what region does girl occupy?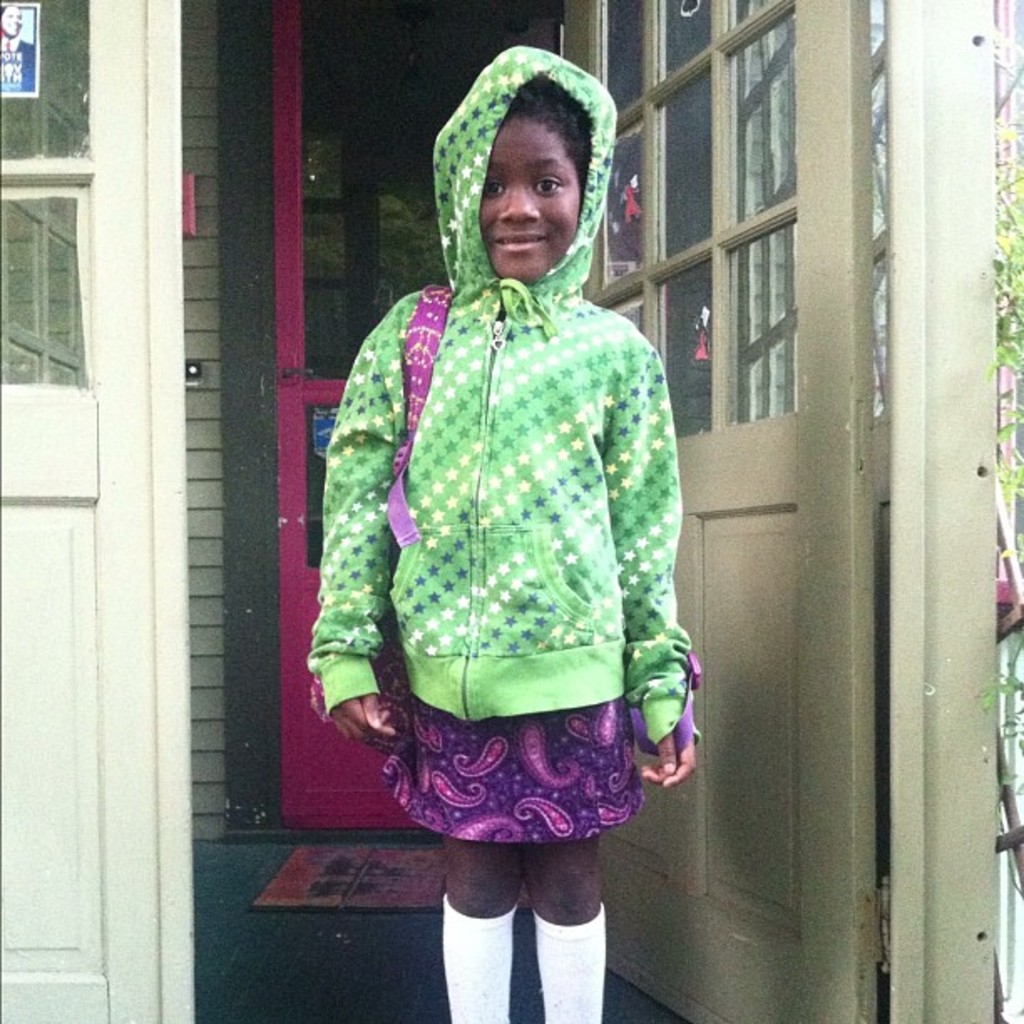
306:45:701:1022.
